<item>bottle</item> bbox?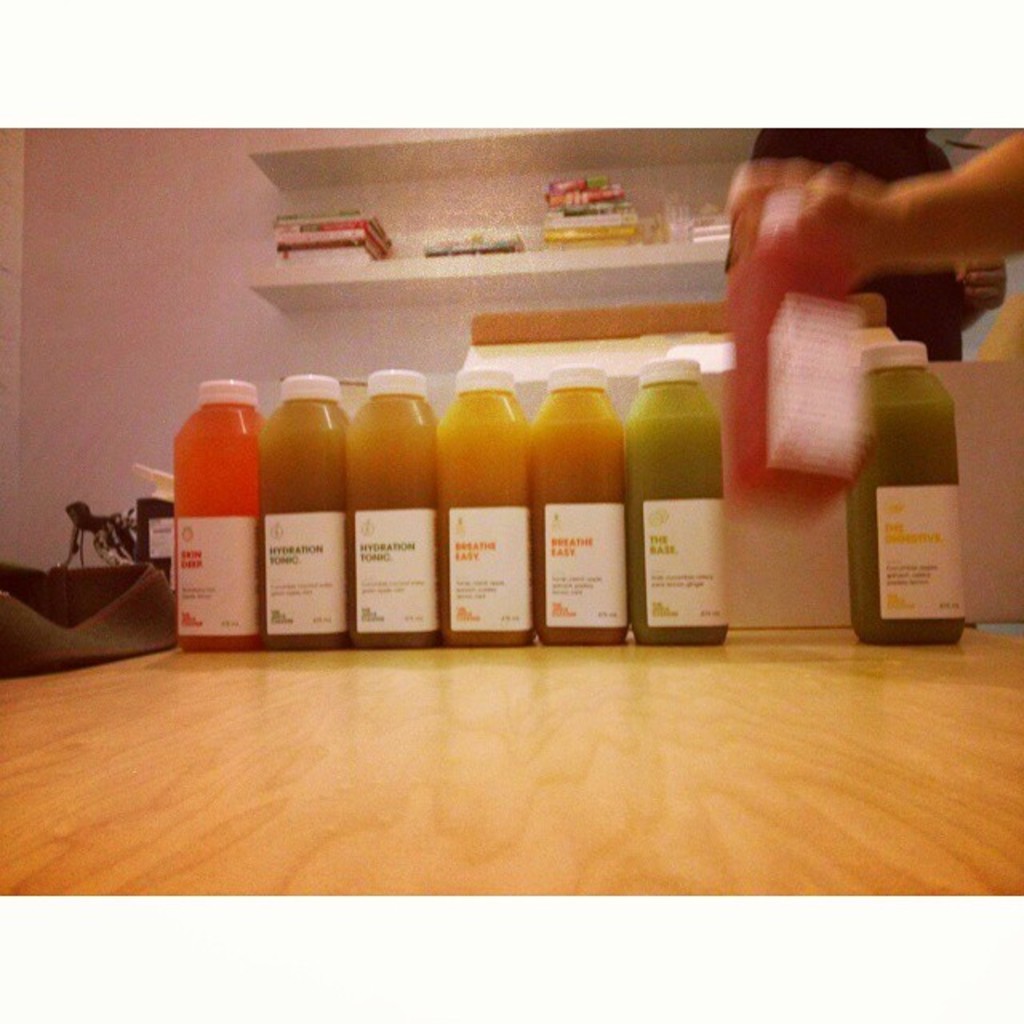
<region>840, 339, 958, 645</region>
